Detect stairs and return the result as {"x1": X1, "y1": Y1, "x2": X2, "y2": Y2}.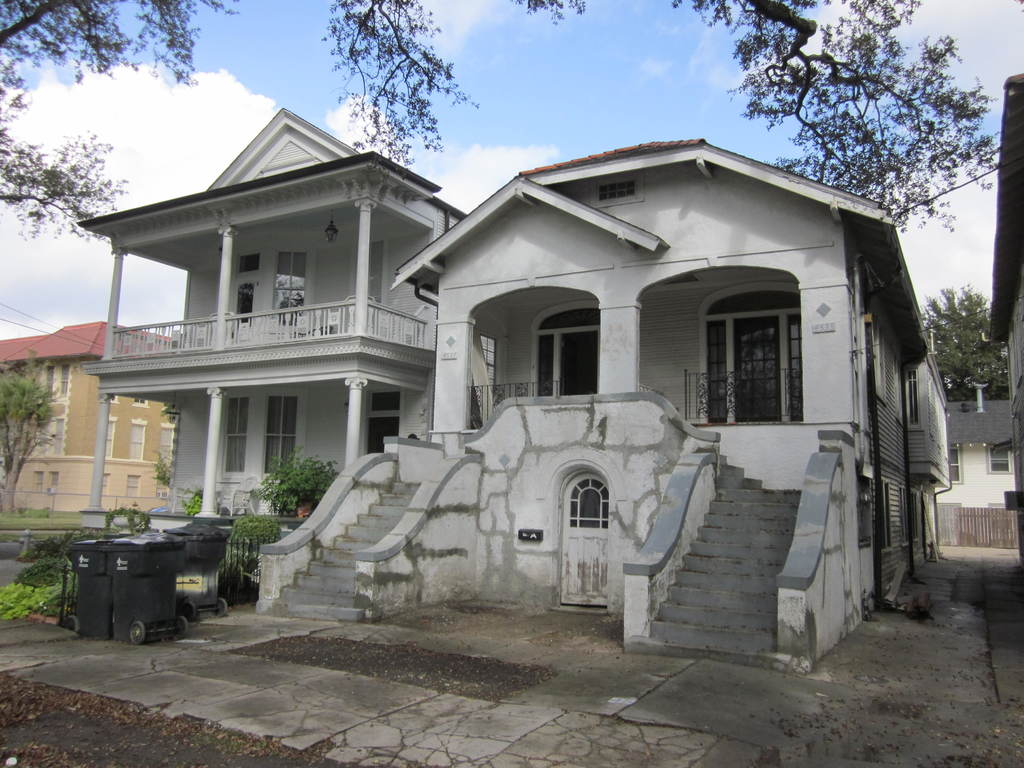
{"x1": 648, "y1": 487, "x2": 806, "y2": 655}.
